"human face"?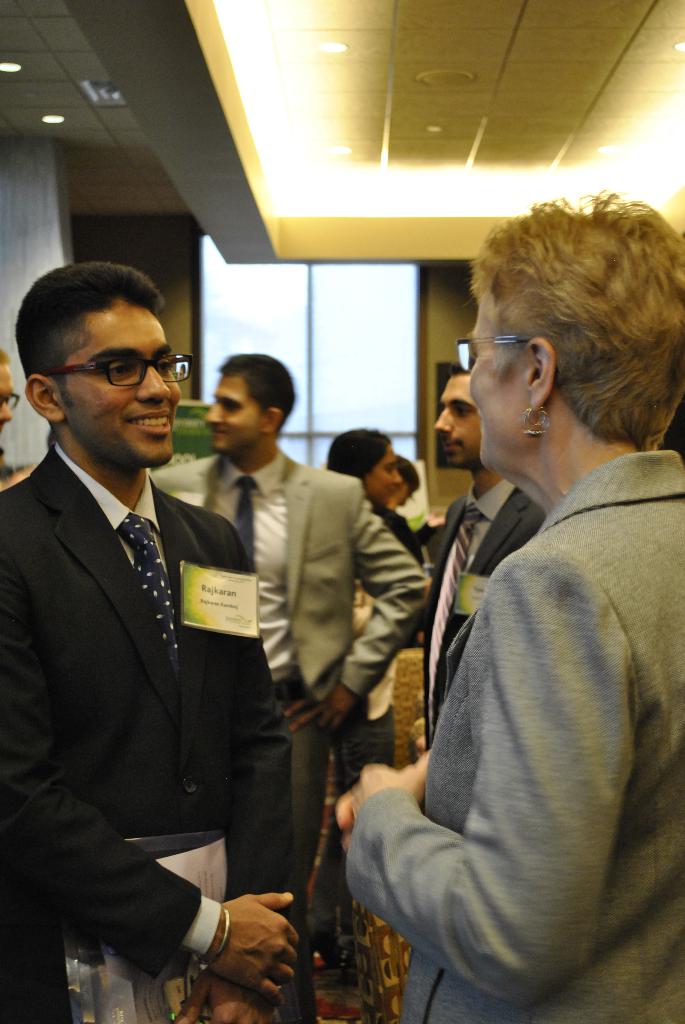
box=[60, 303, 180, 463]
